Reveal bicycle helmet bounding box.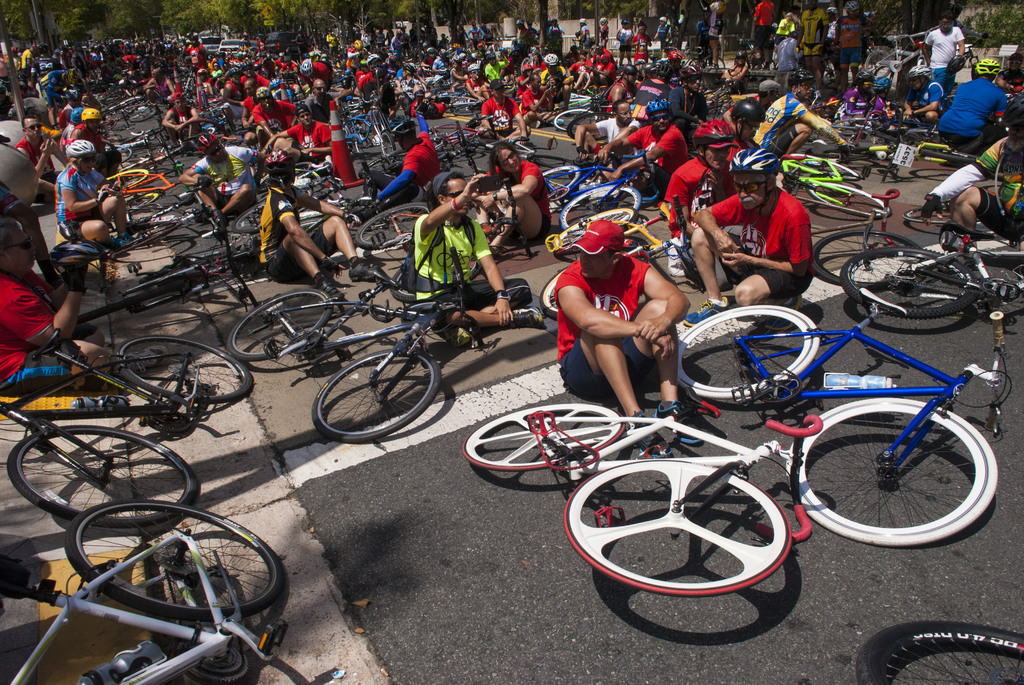
Revealed: bbox=[487, 52, 493, 58].
